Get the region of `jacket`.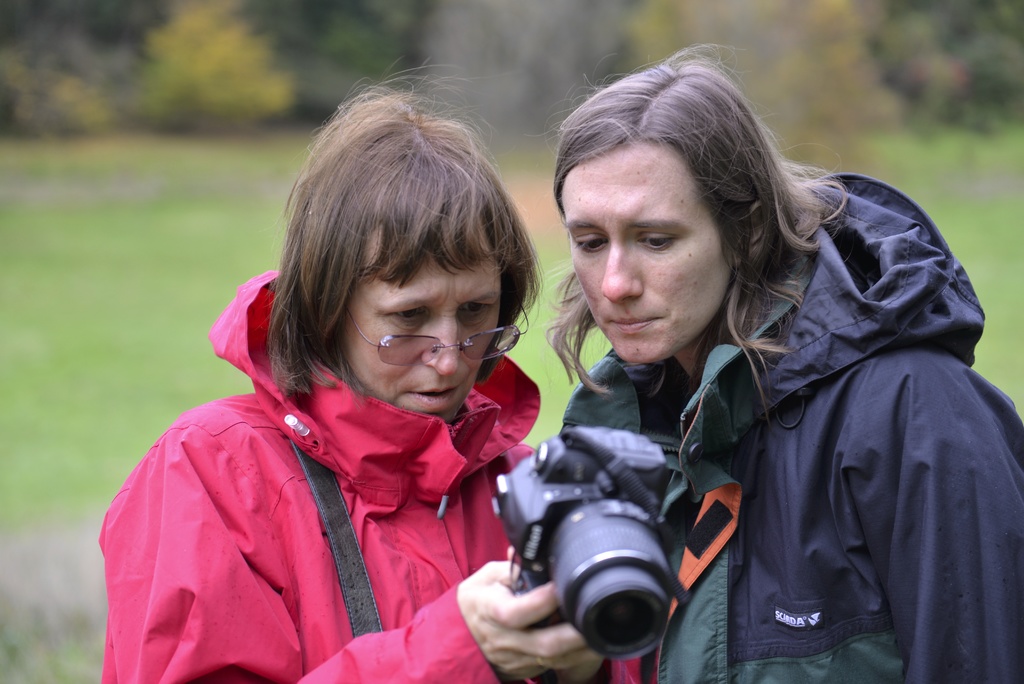
box(95, 271, 650, 683).
